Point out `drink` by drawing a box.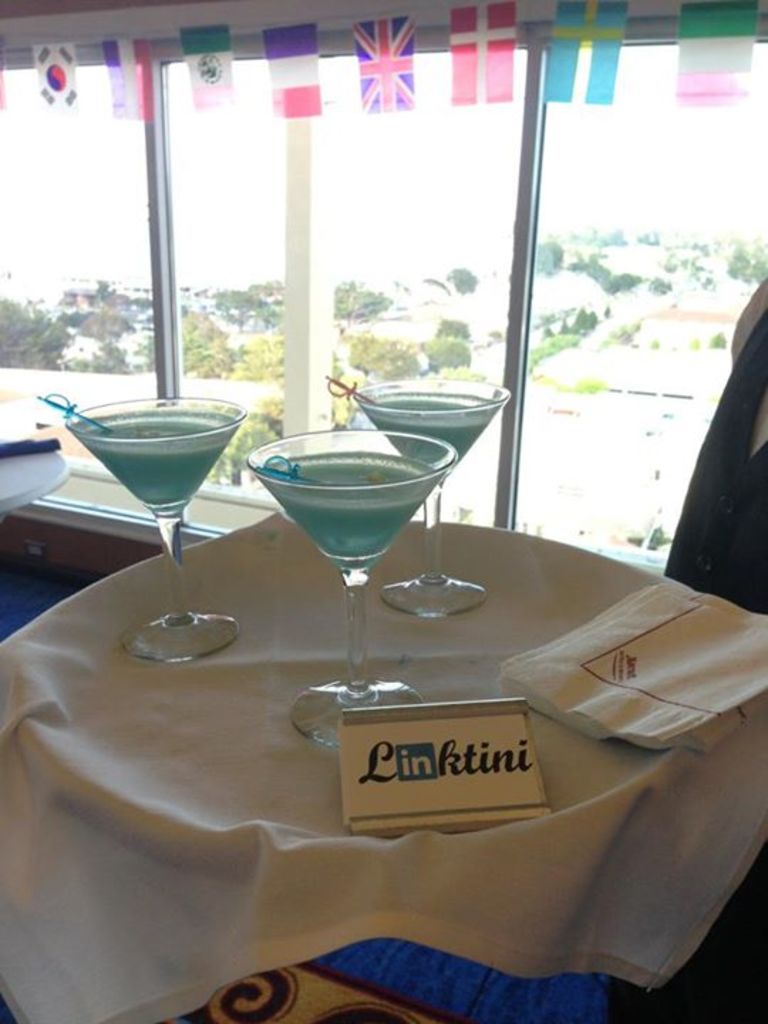
x1=353, y1=385, x2=503, y2=600.
